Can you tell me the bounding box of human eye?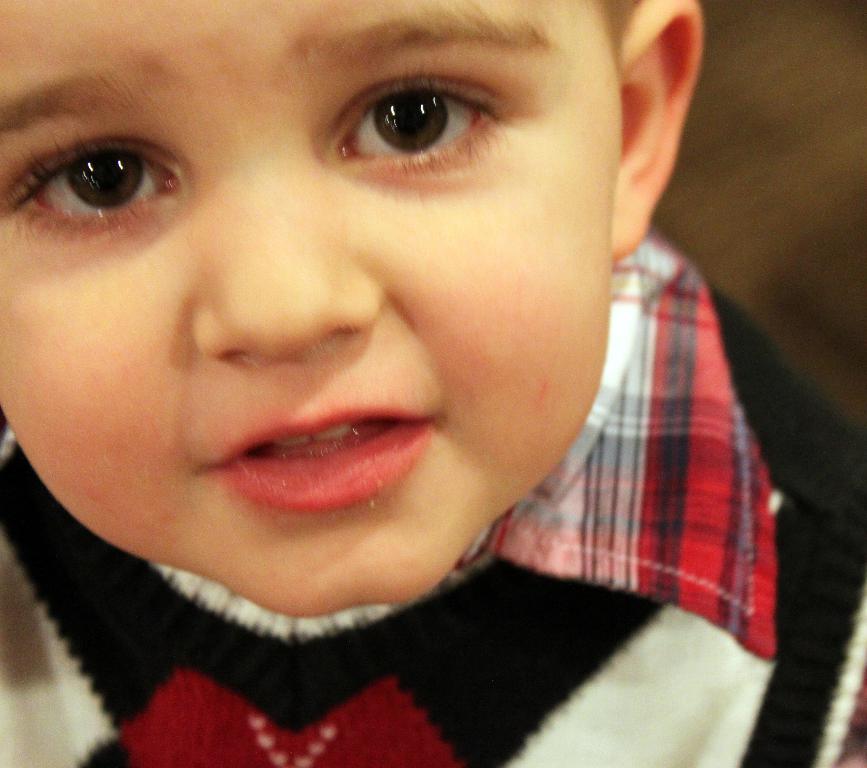
crop(328, 66, 530, 185).
